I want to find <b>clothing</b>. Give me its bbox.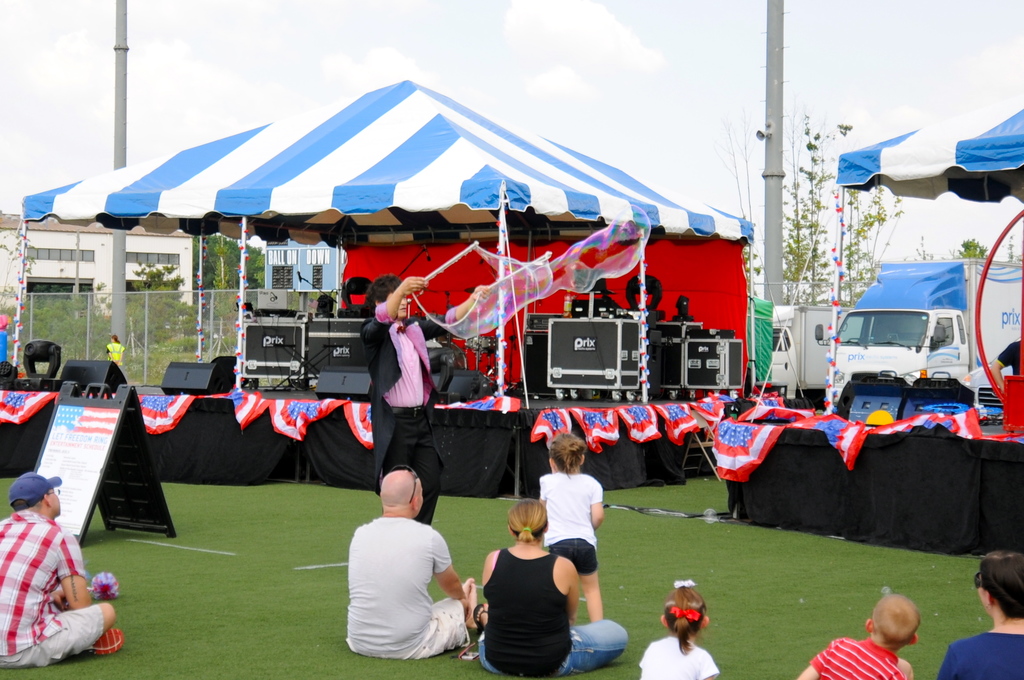
box(544, 473, 600, 575).
